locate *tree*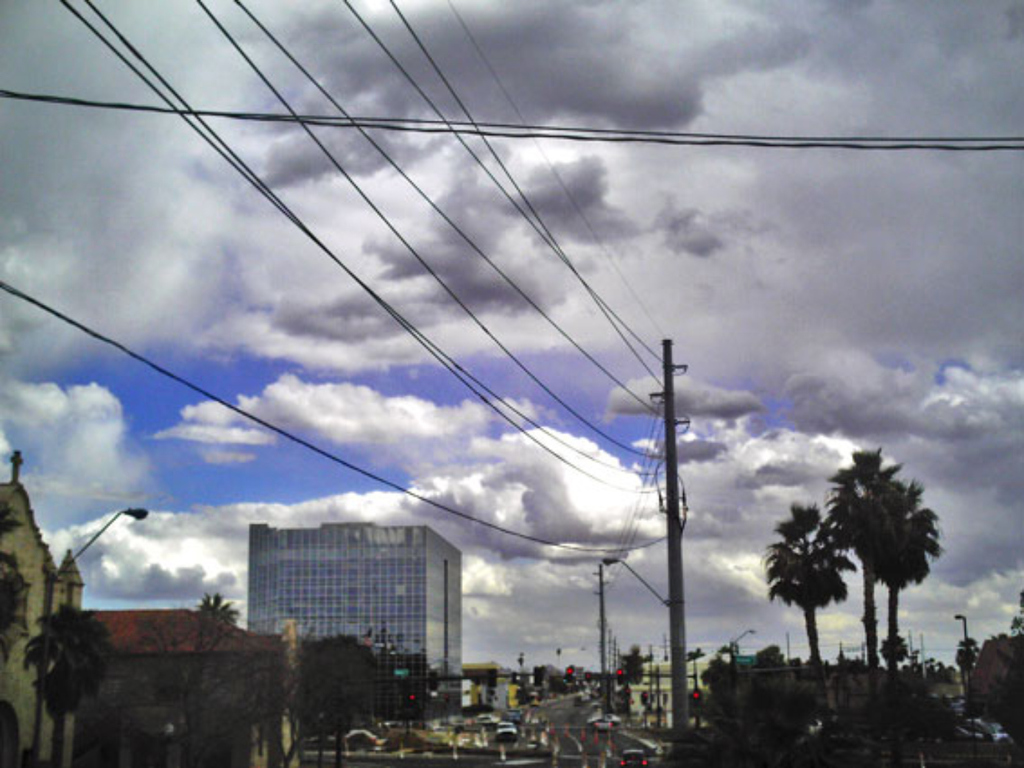
<region>702, 645, 759, 767</region>
